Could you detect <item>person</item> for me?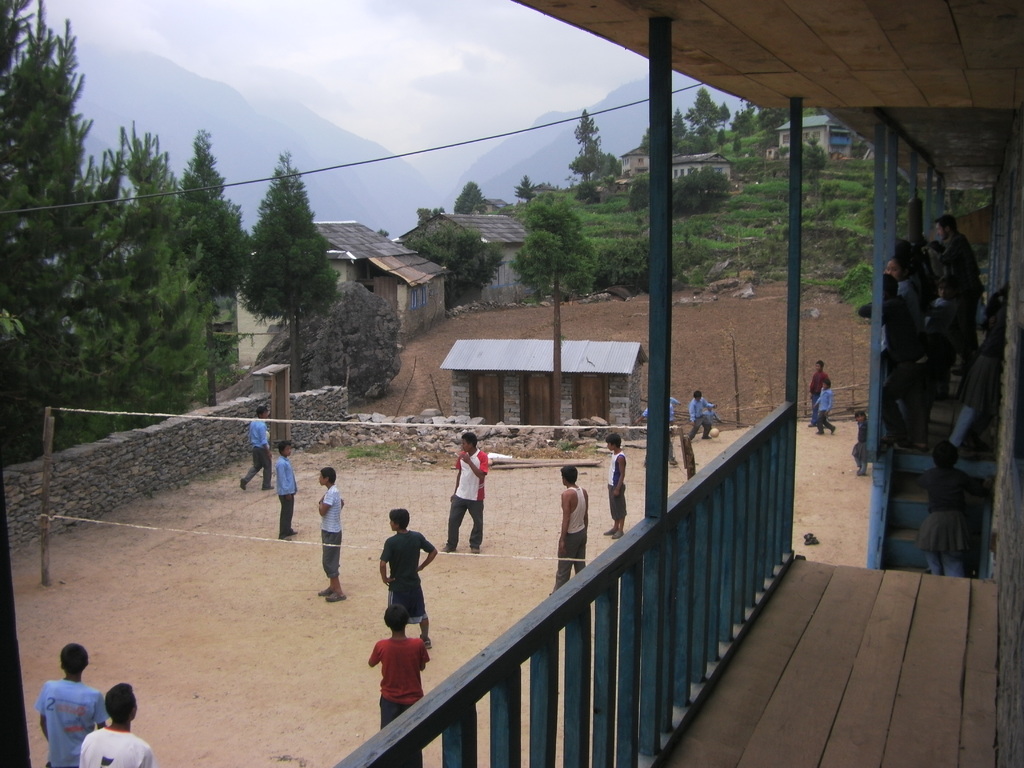
Detection result: <region>274, 440, 299, 540</region>.
